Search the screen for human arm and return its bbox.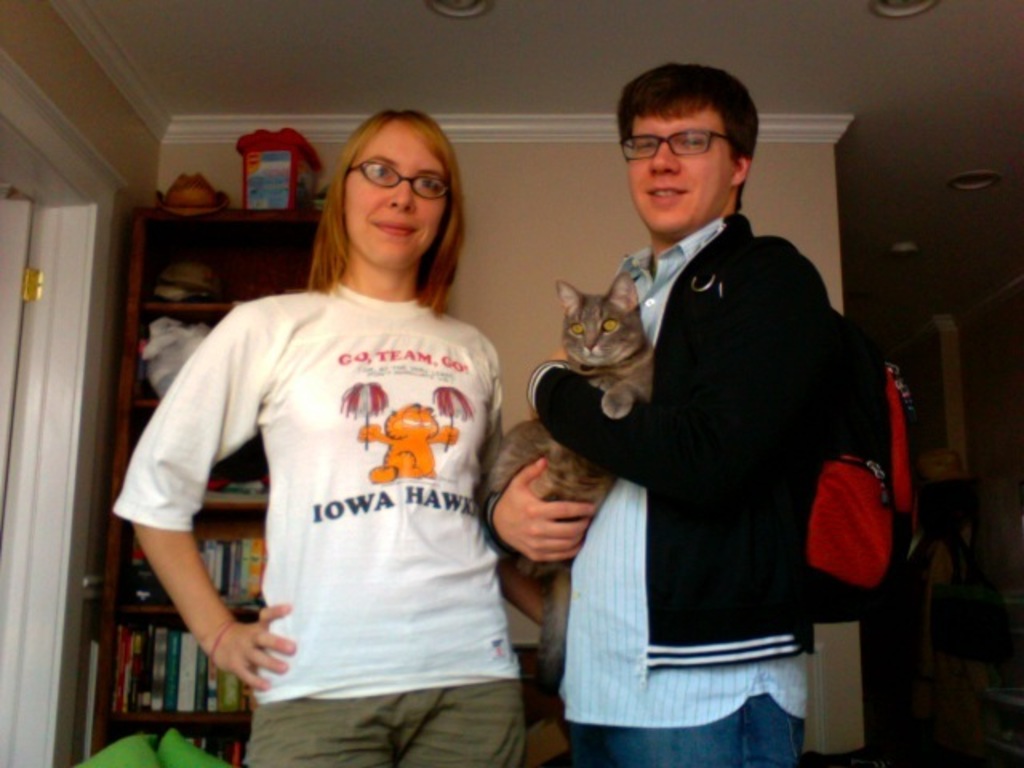
Found: (477, 381, 546, 627).
